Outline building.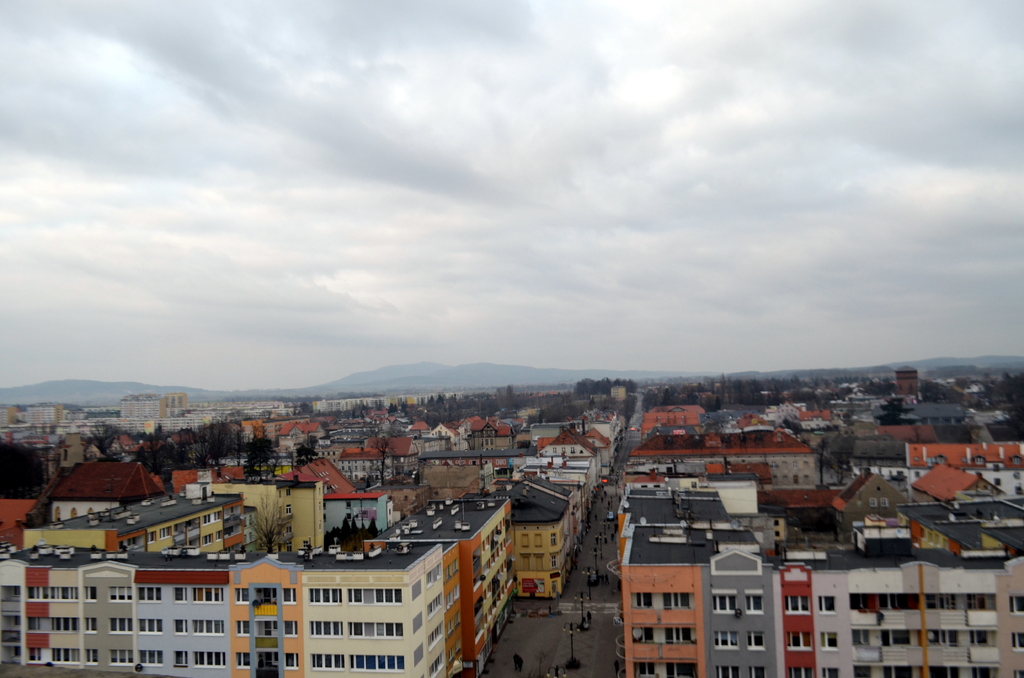
Outline: box(20, 484, 243, 546).
